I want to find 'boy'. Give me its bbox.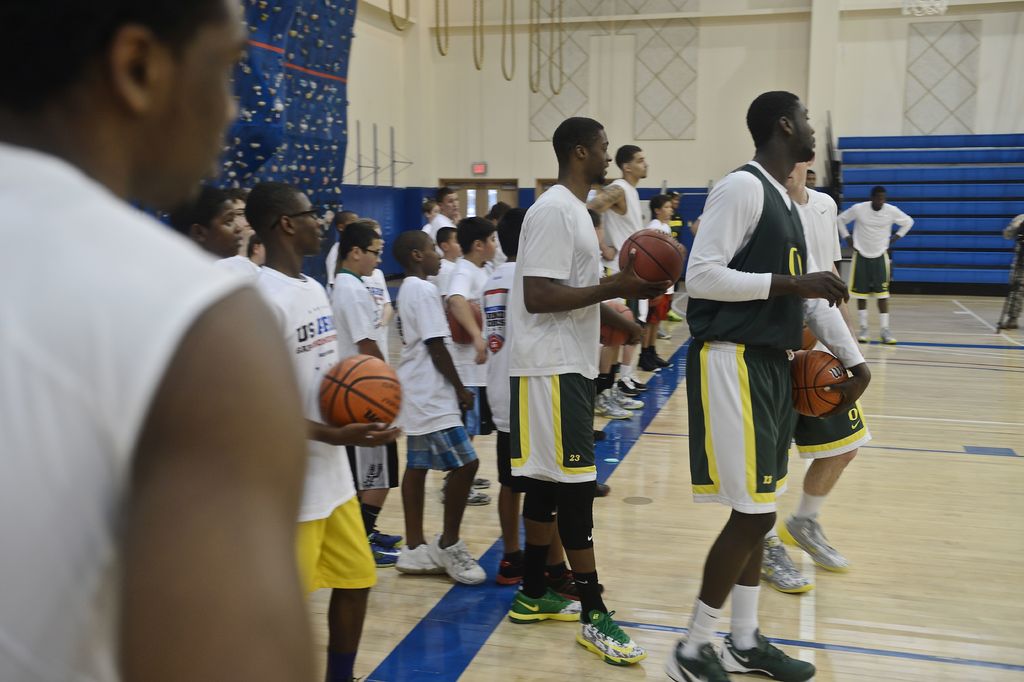
region(328, 224, 404, 573).
